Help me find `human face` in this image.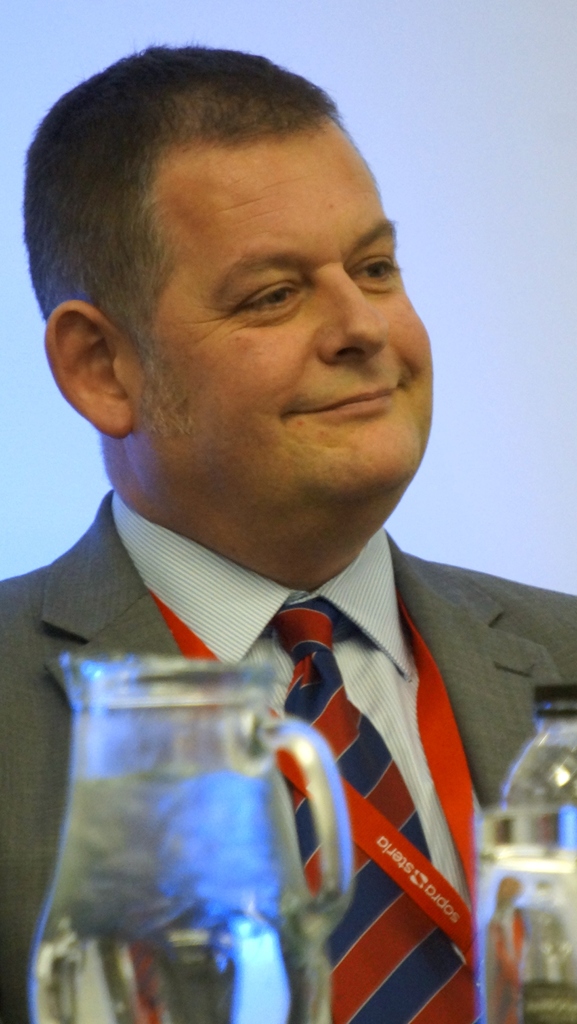
Found it: select_region(123, 113, 438, 538).
